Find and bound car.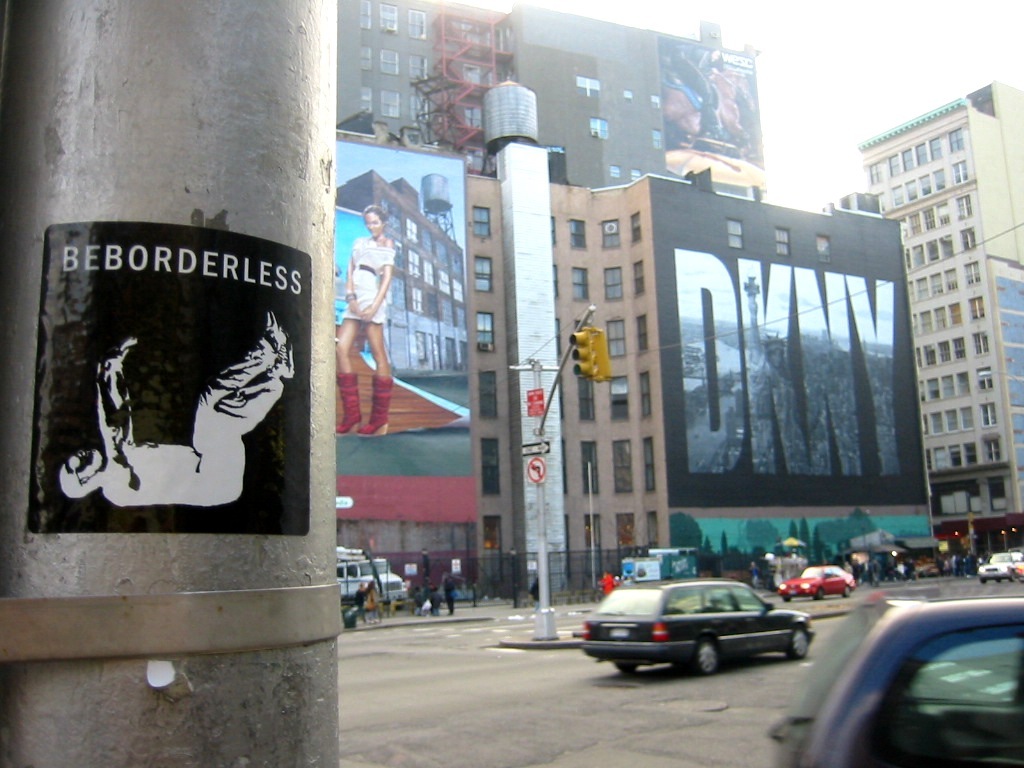
Bound: [left=771, top=571, right=1020, bottom=767].
